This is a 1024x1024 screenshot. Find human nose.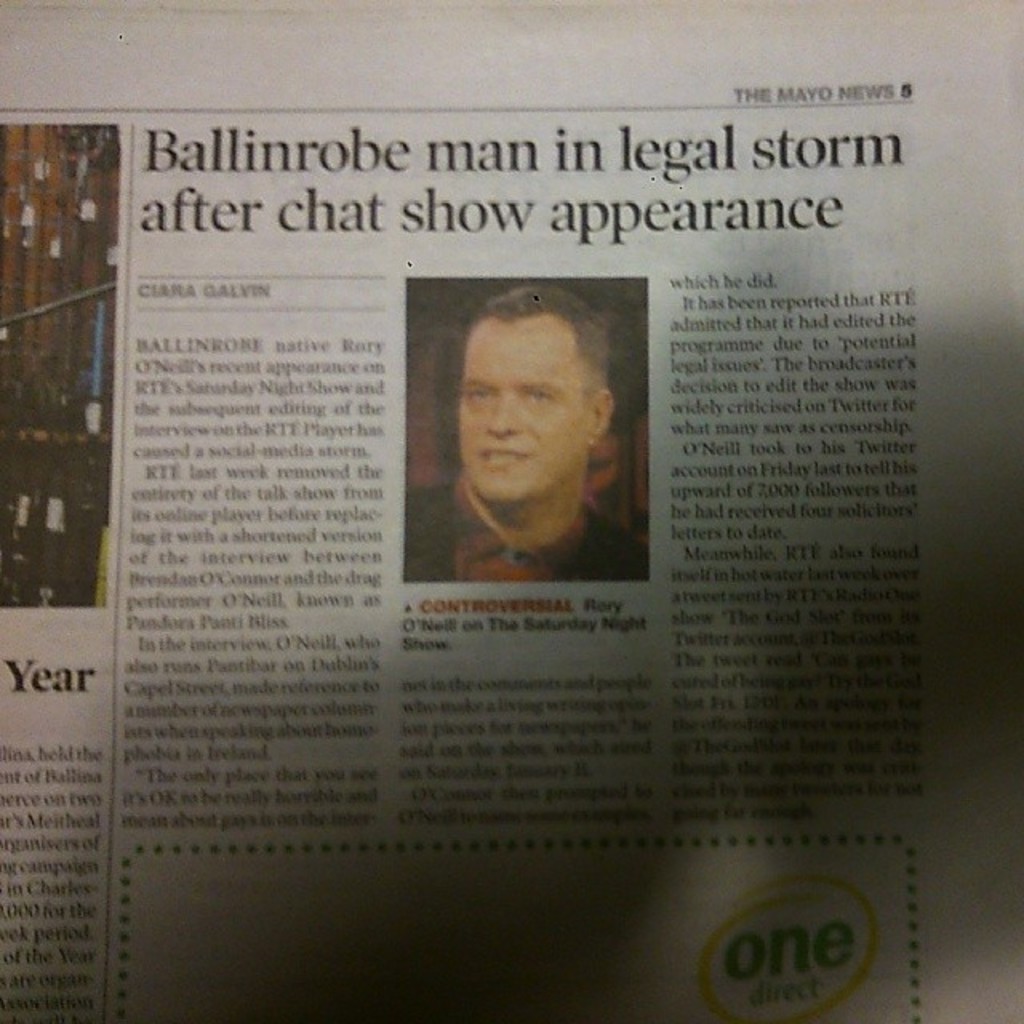
Bounding box: pyautogui.locateOnScreen(482, 394, 526, 437).
